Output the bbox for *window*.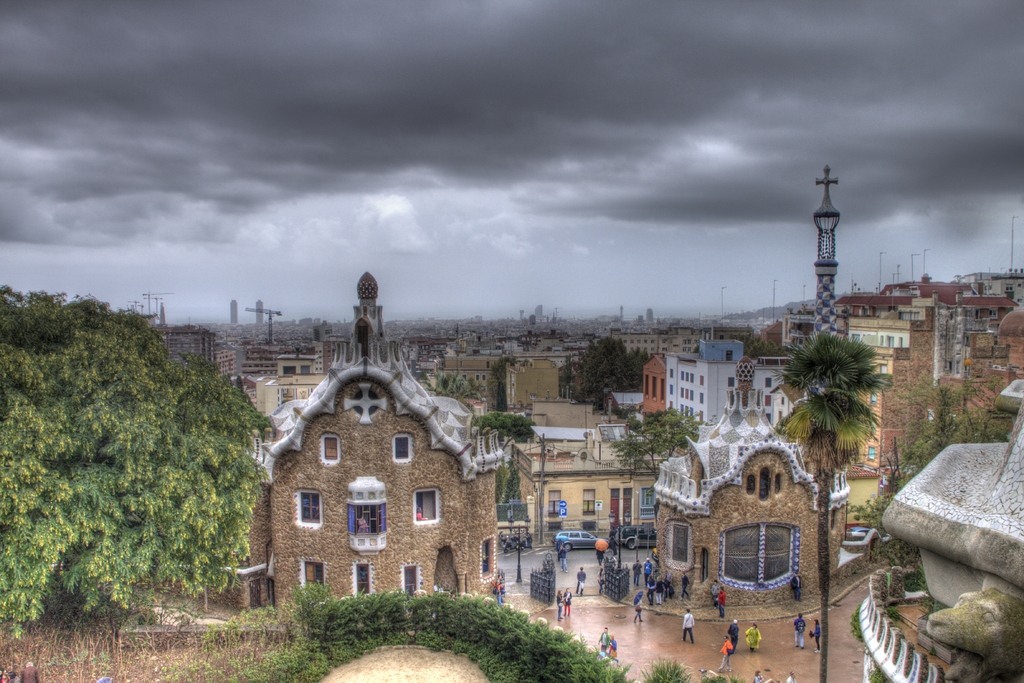
detection(644, 376, 648, 398).
